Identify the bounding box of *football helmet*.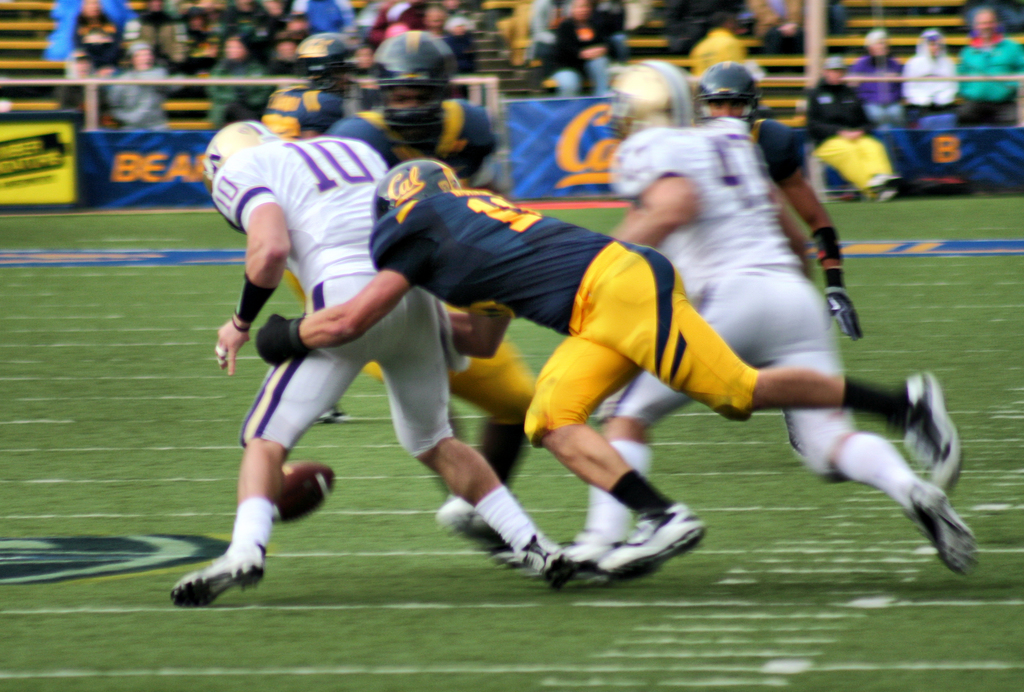
bbox=(605, 61, 694, 138).
